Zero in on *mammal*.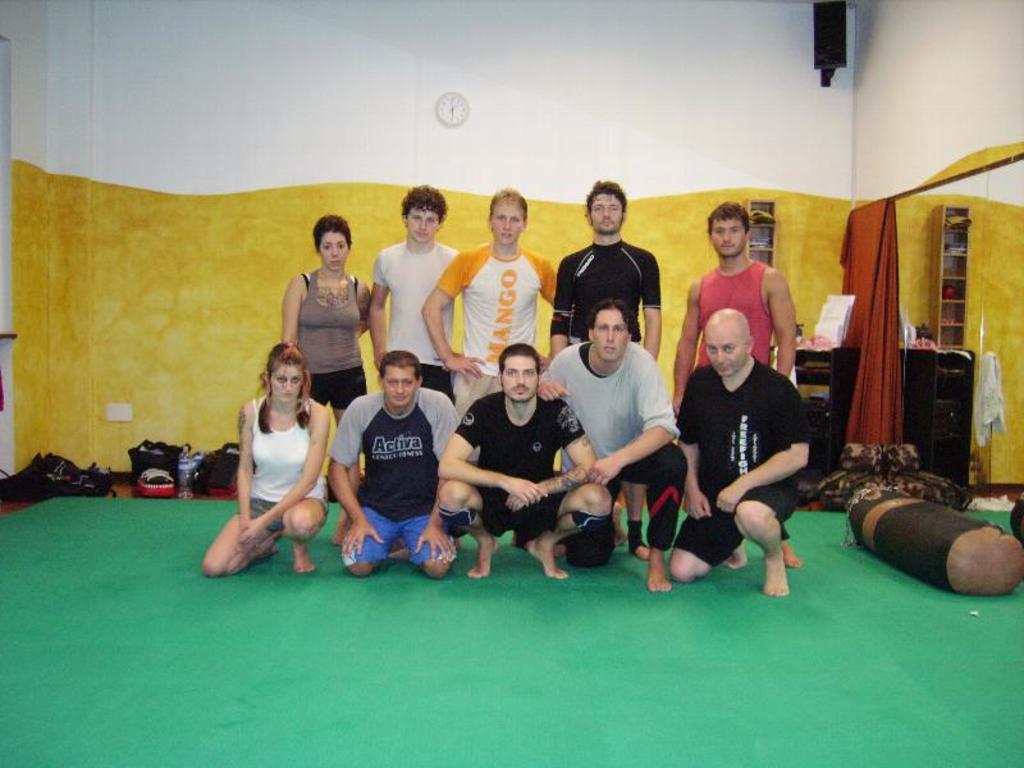
Zeroed in: {"x1": 323, "y1": 348, "x2": 466, "y2": 581}.
